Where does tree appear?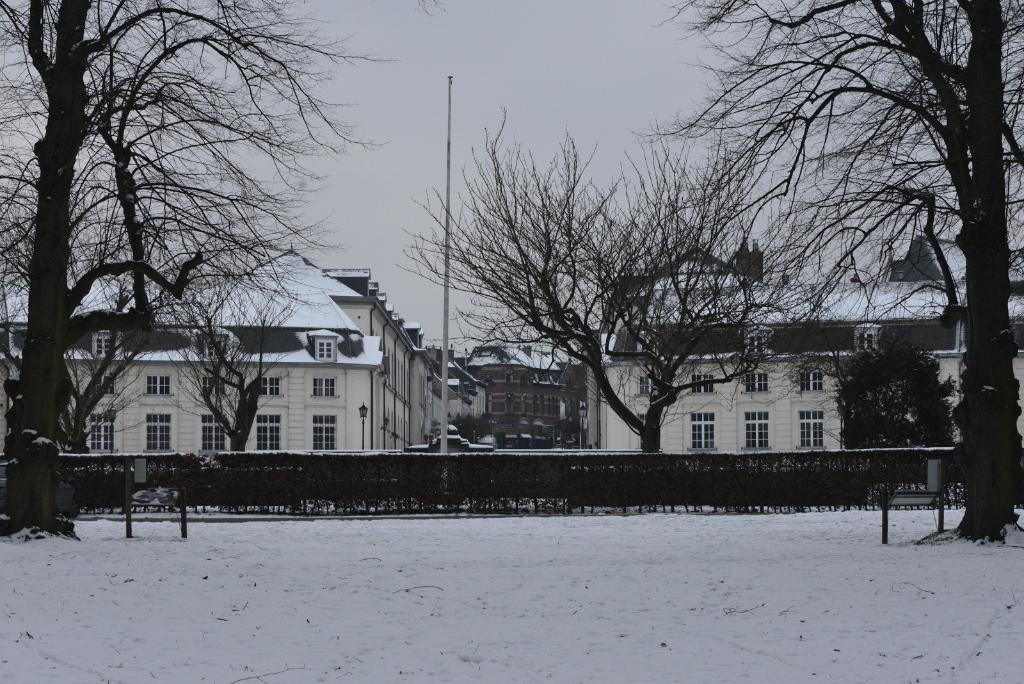
Appears at region(0, 0, 370, 537).
